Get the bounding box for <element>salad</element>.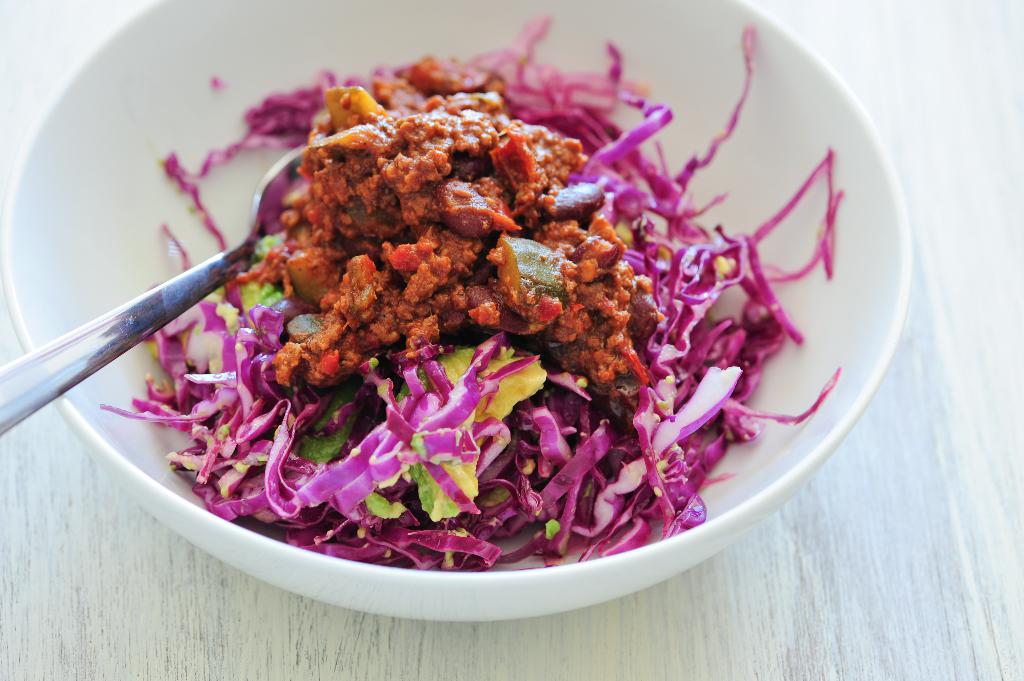
detection(86, 4, 852, 574).
